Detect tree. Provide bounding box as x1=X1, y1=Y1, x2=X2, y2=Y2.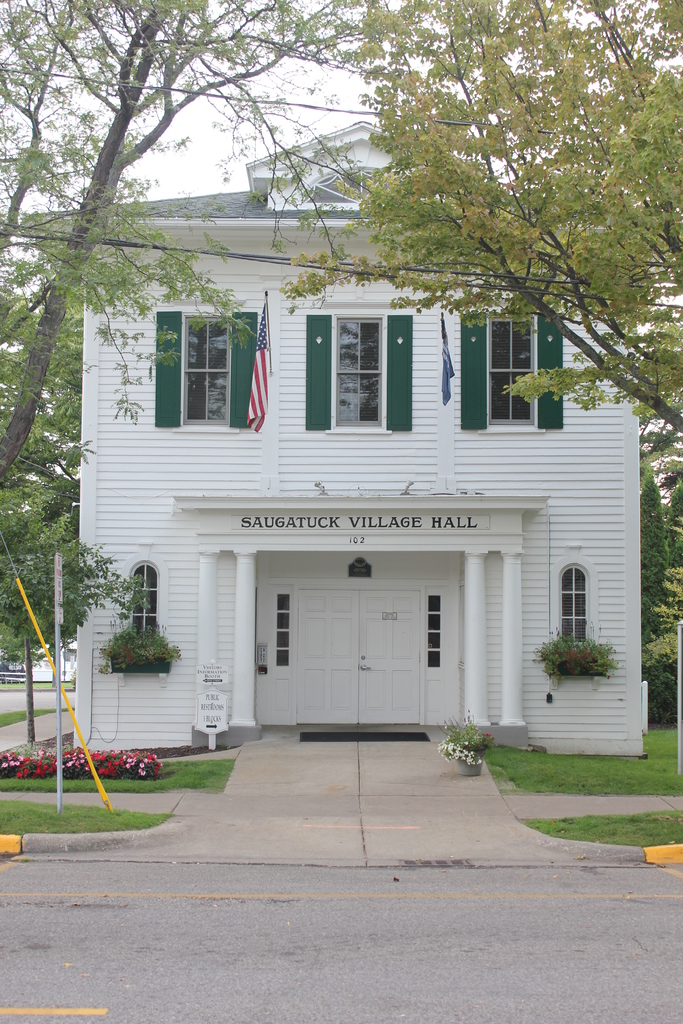
x1=282, y1=0, x2=682, y2=731.
